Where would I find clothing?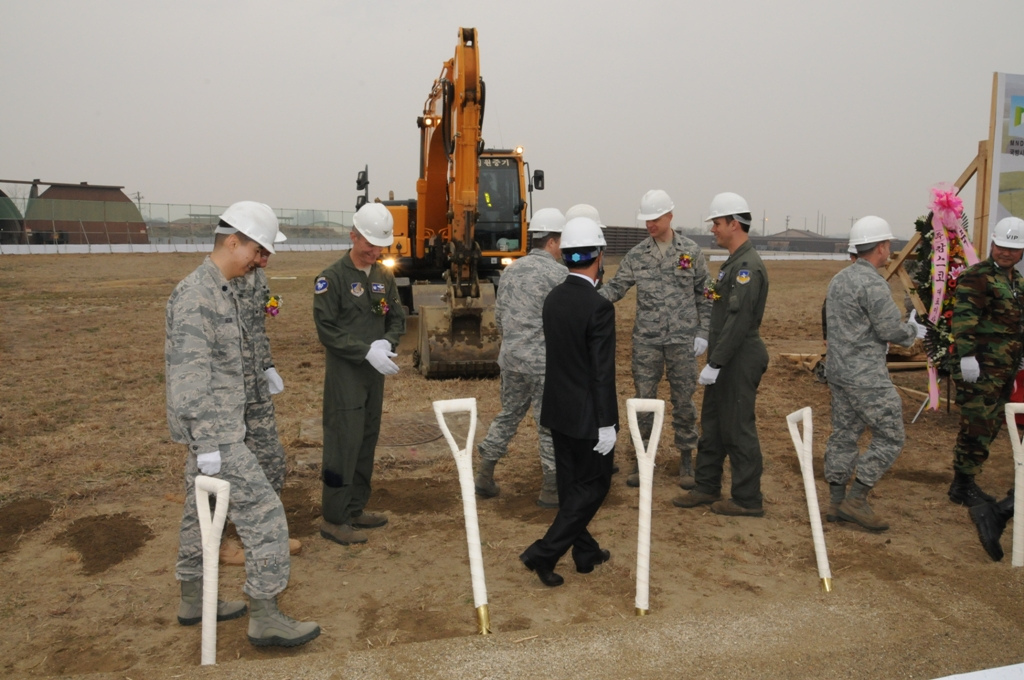
At rect(483, 250, 571, 473).
